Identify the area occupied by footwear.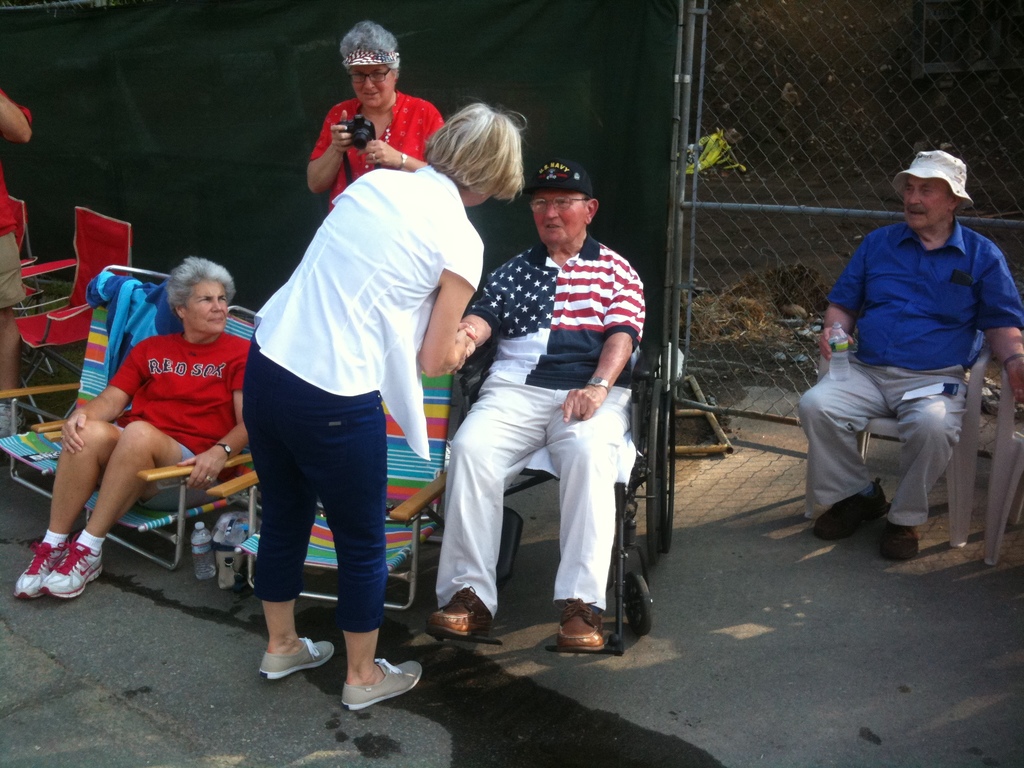
Area: crop(342, 659, 423, 714).
